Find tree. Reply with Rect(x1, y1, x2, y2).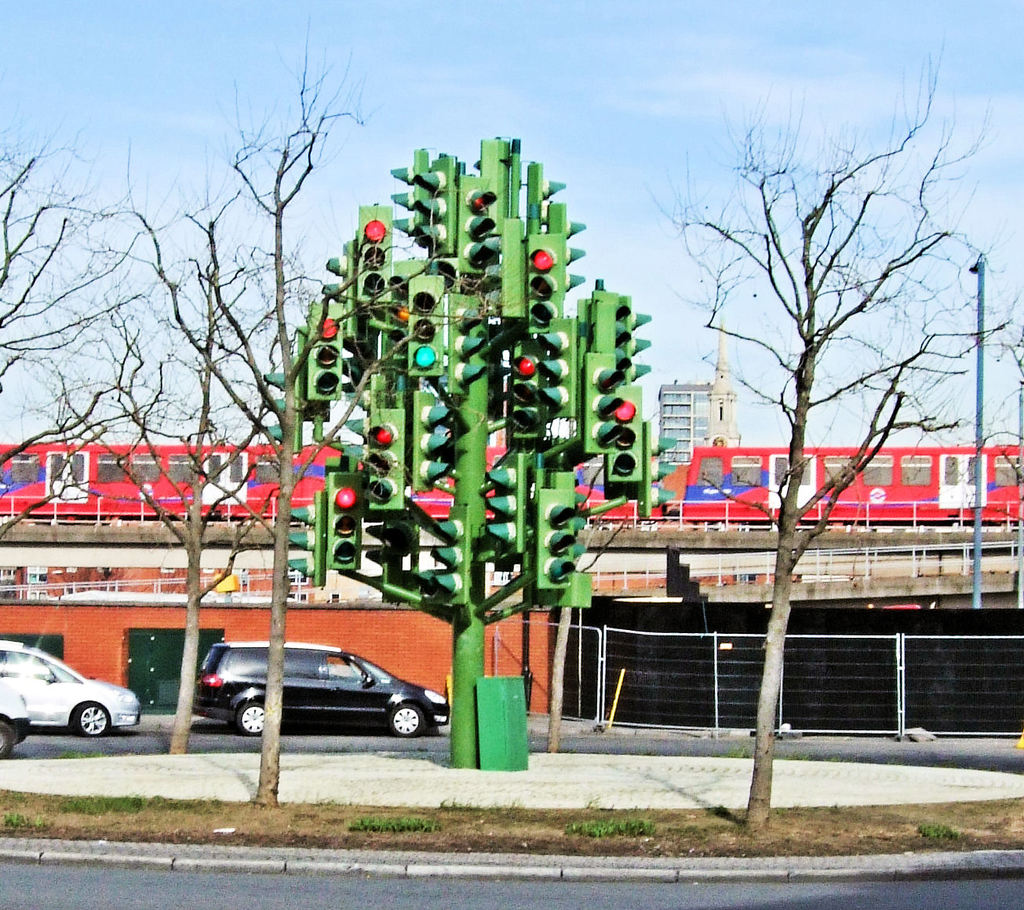
Rect(143, 0, 523, 810).
